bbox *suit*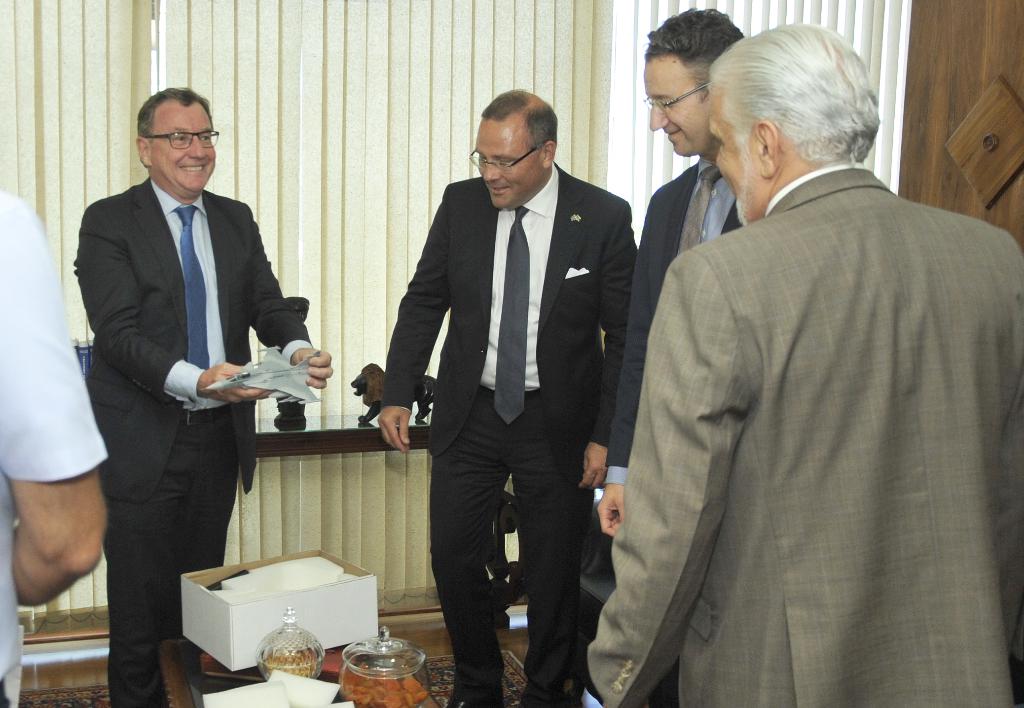
(x1=586, y1=165, x2=1023, y2=707)
